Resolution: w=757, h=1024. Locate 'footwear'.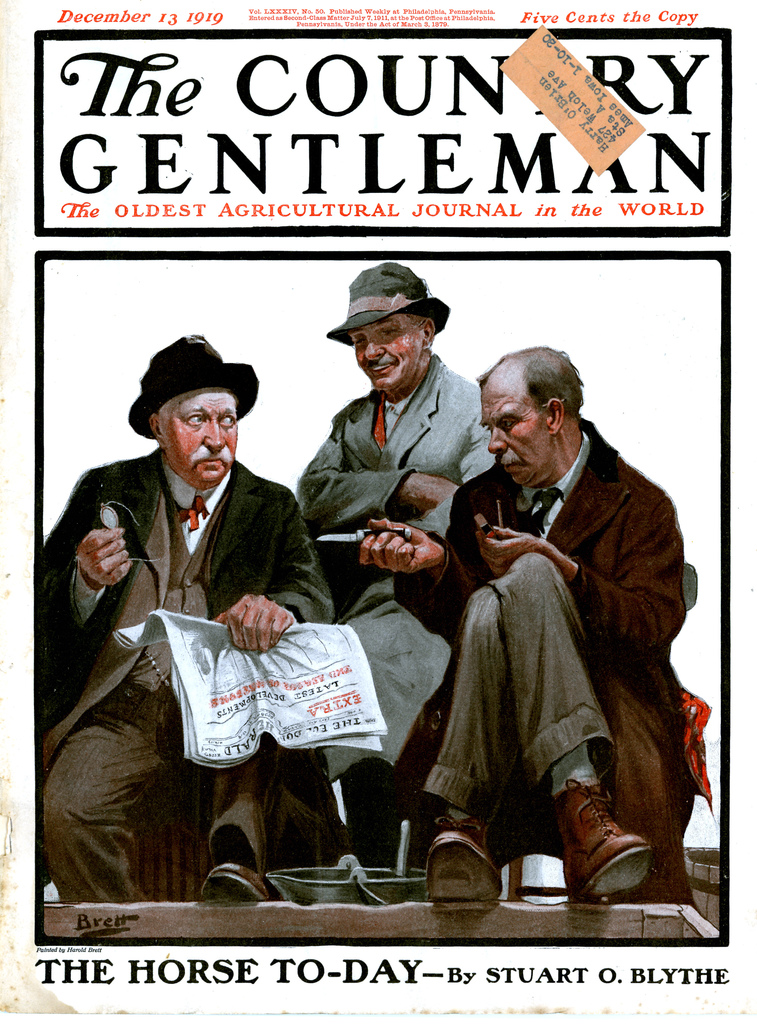
region(559, 779, 648, 915).
